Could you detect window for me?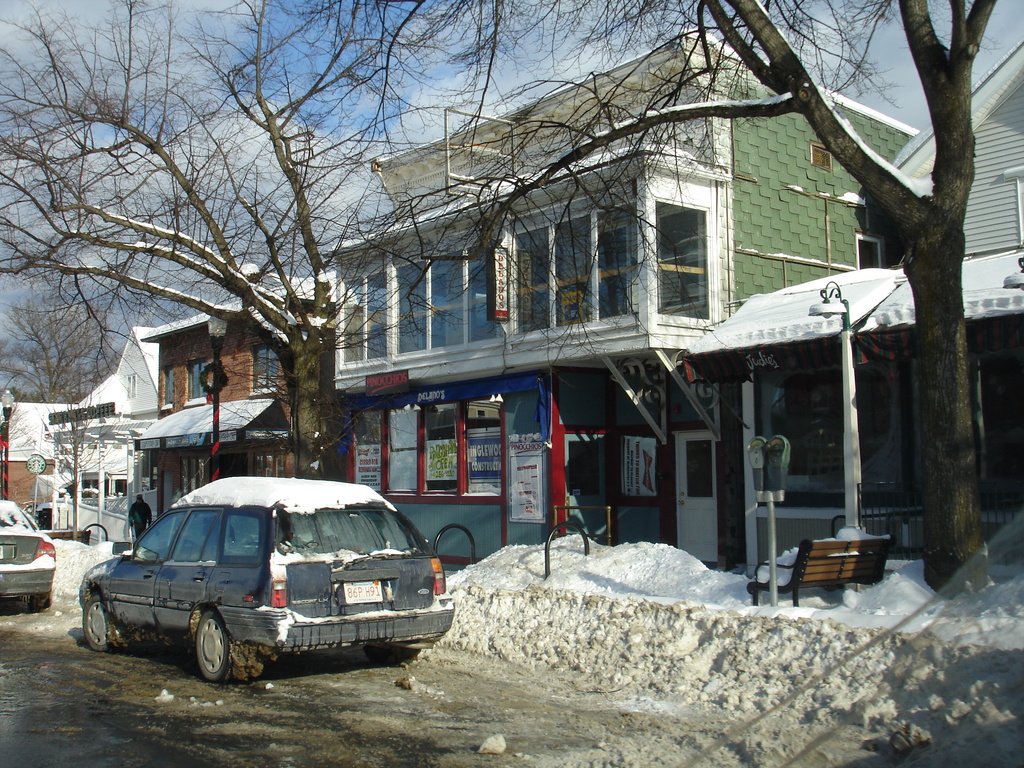
Detection result: bbox=[856, 237, 881, 273].
